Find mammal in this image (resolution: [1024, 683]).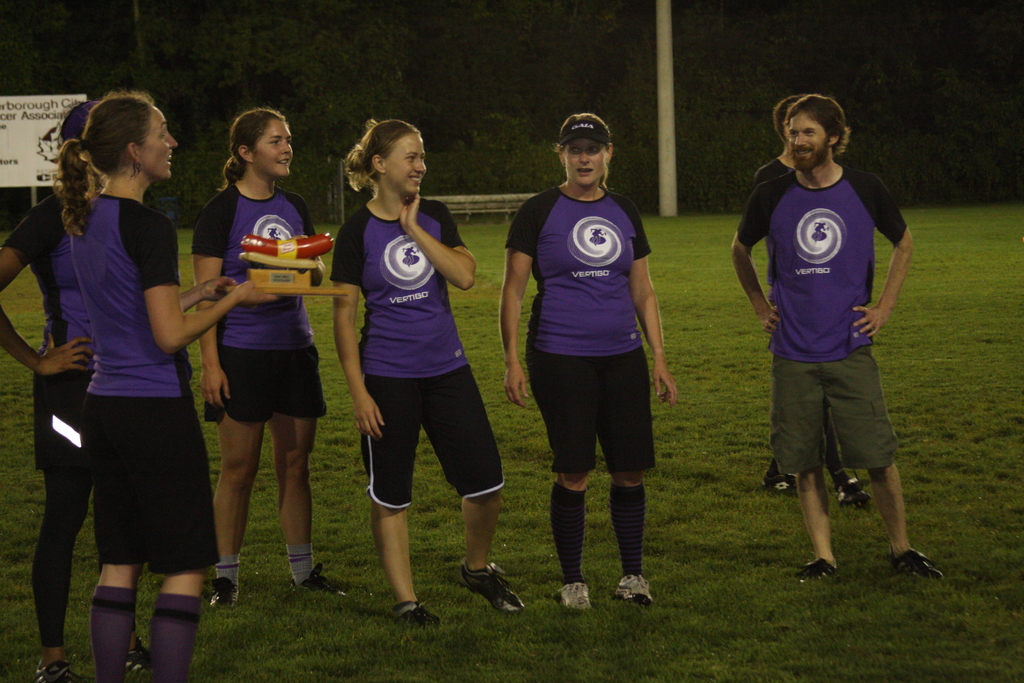
BBox(52, 93, 276, 680).
